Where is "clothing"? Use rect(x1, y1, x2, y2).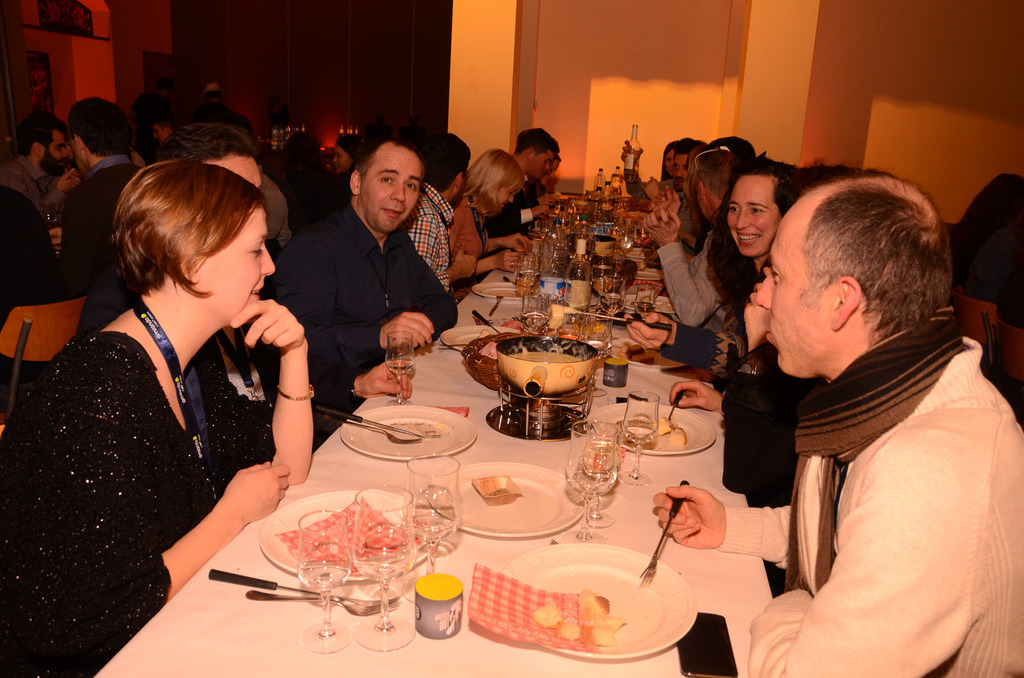
rect(652, 281, 751, 373).
